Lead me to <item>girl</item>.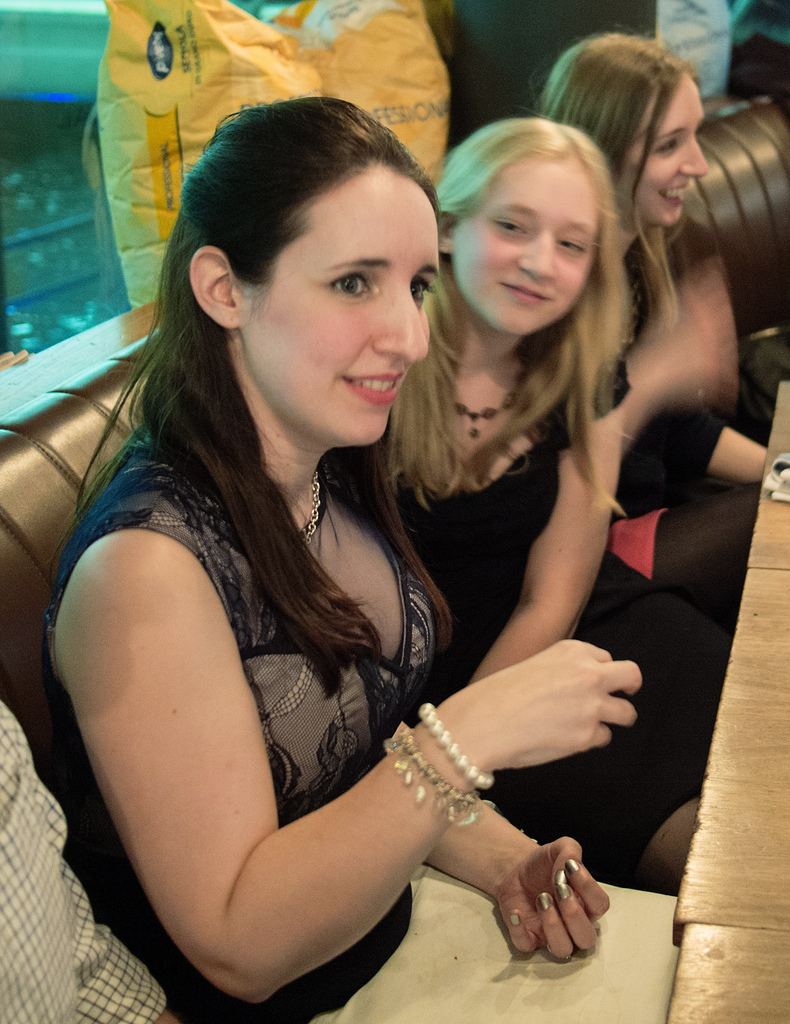
Lead to bbox(378, 119, 725, 880).
